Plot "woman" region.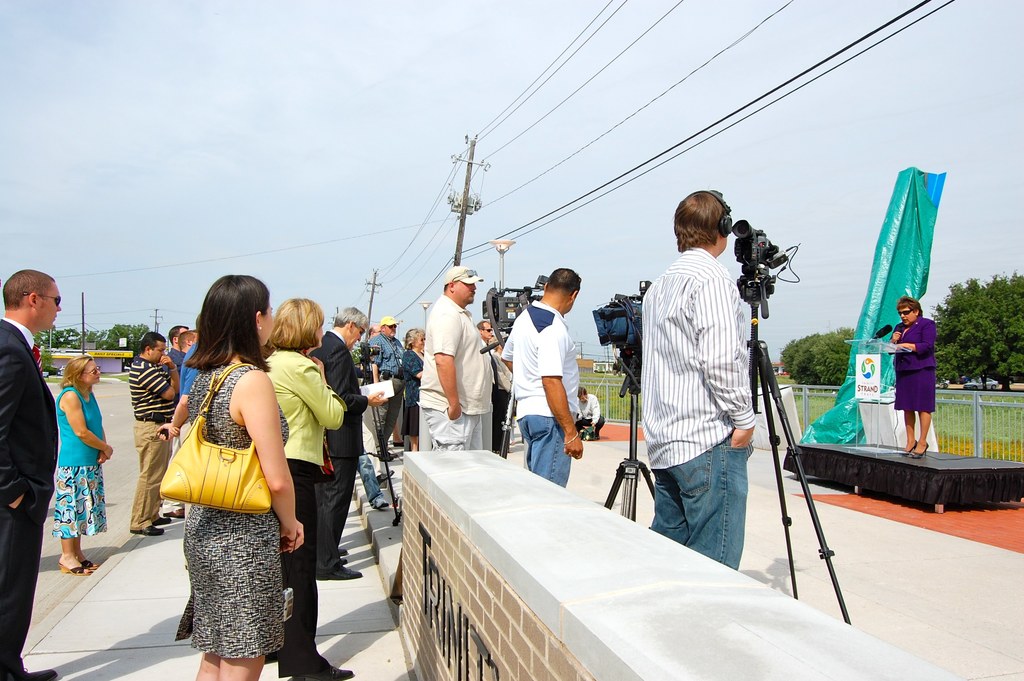
Plotted at [399,329,432,450].
